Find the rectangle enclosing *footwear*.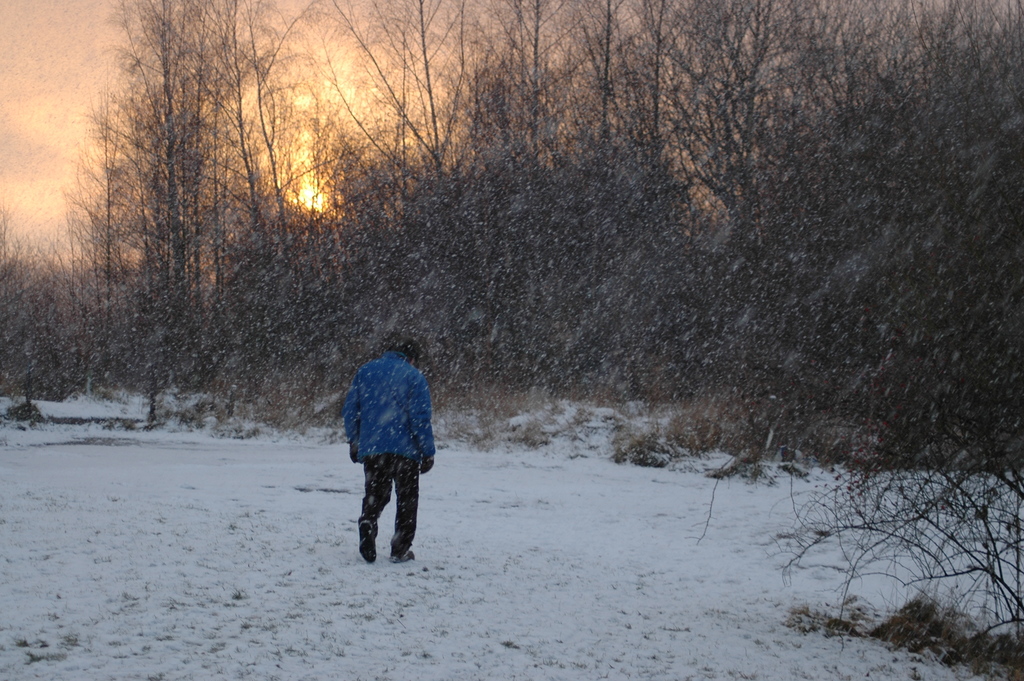
crop(387, 552, 417, 564).
